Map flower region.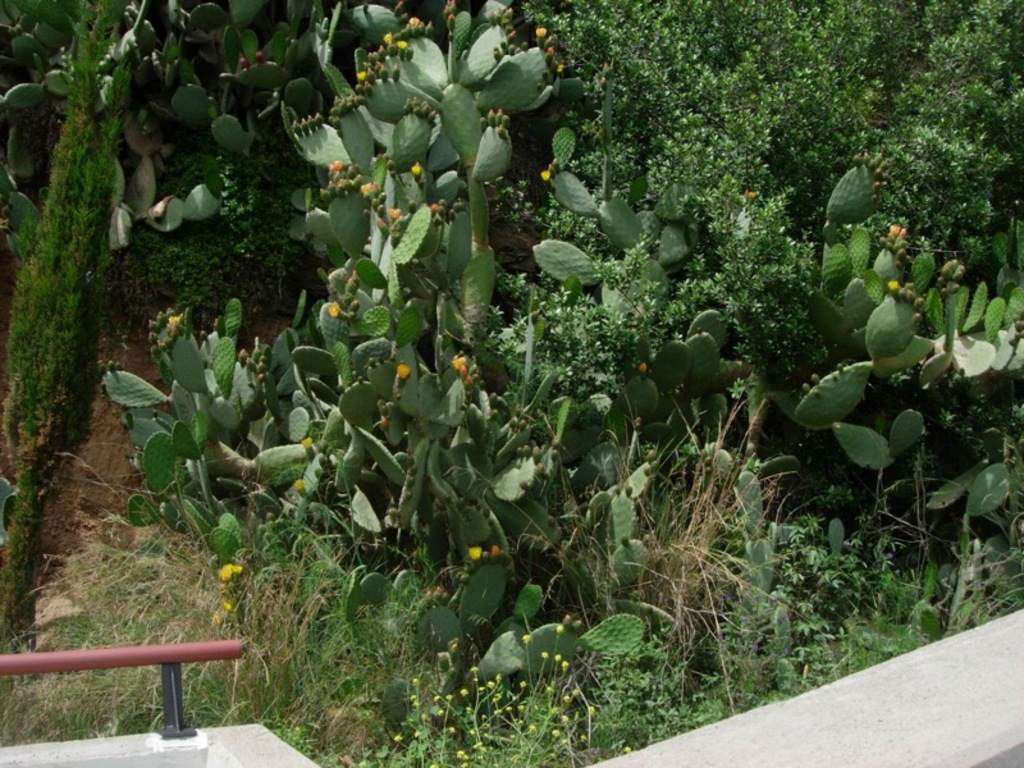
Mapped to (466, 544, 480, 559).
